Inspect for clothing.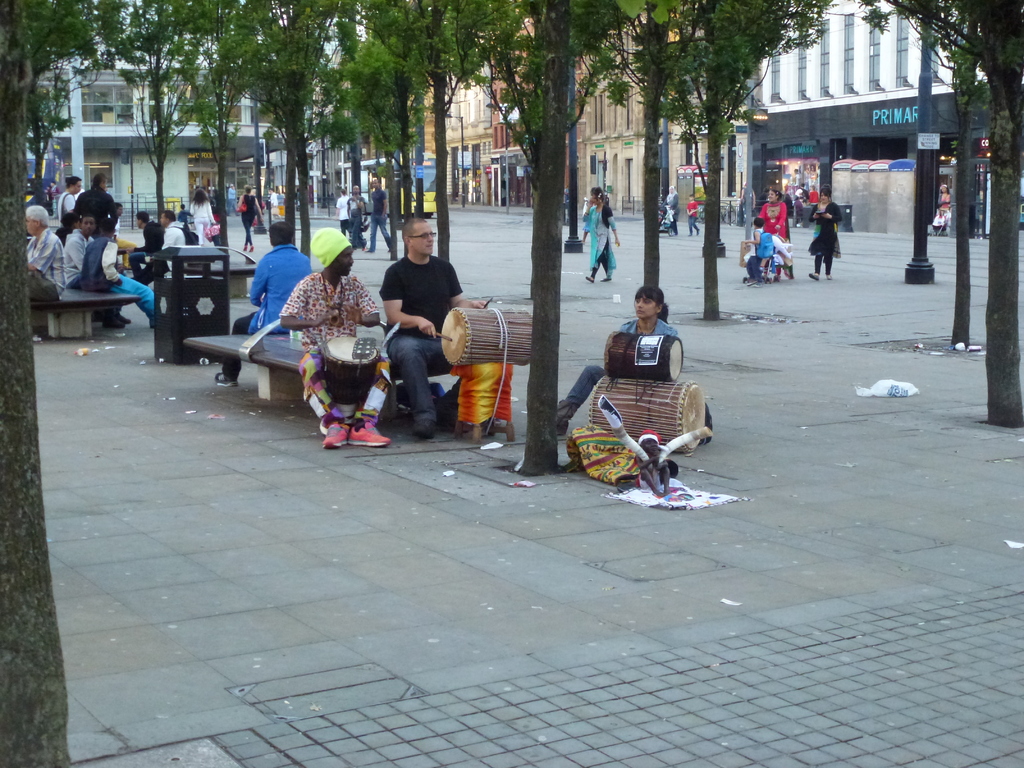
Inspection: bbox(75, 186, 125, 219).
